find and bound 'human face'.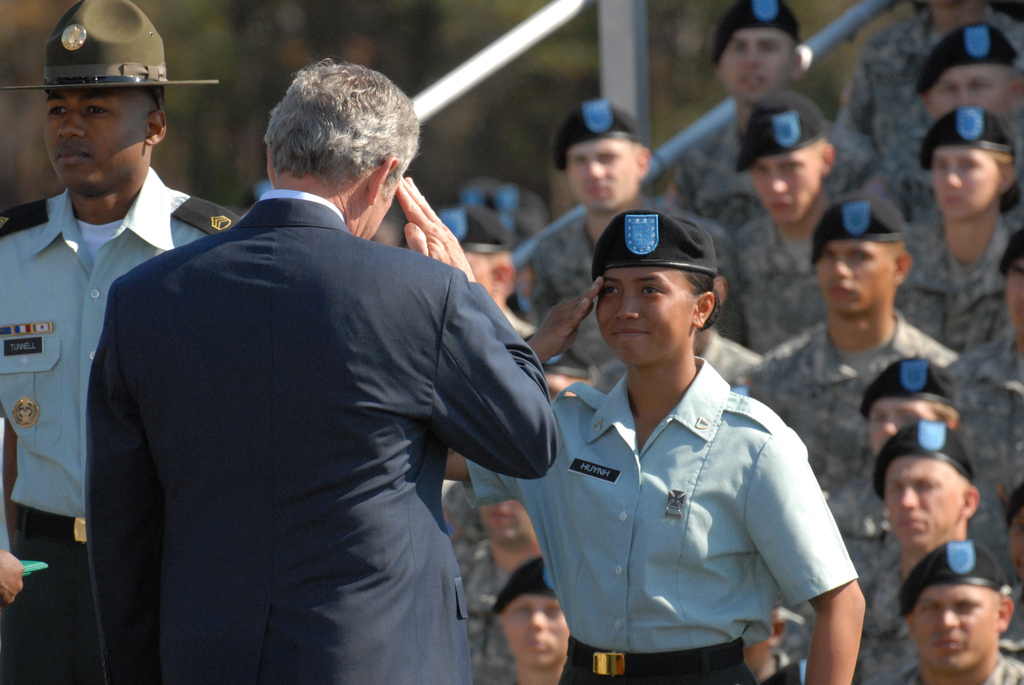
Bound: select_region(931, 150, 1004, 218).
